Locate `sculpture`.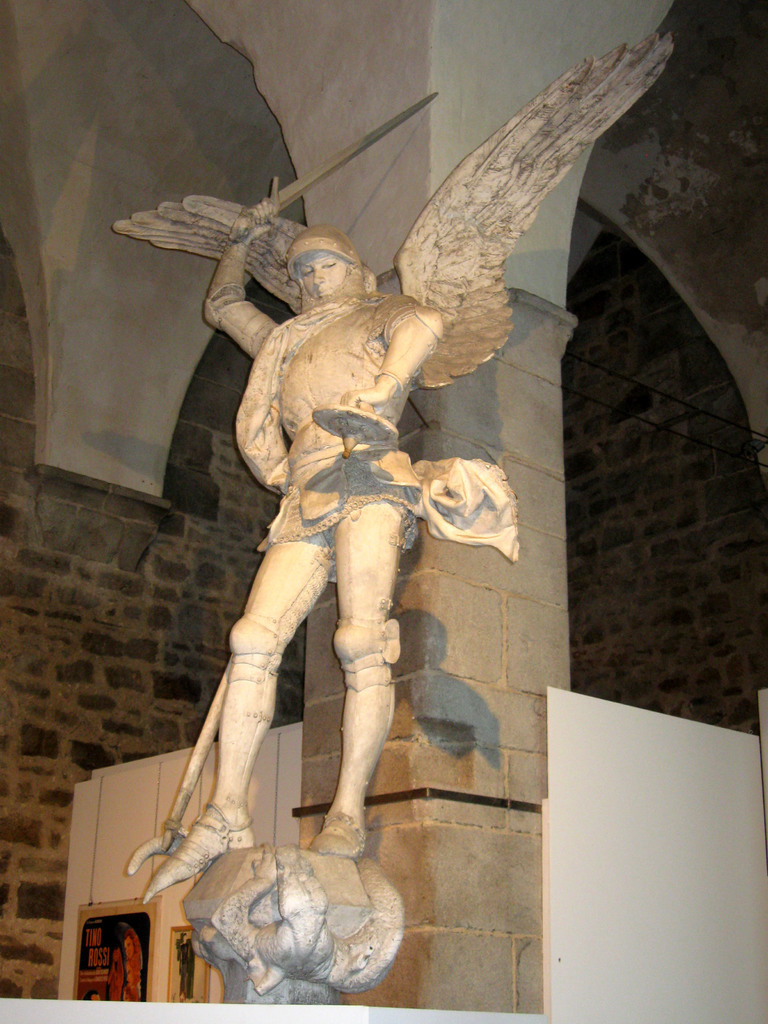
Bounding box: bbox=[100, 34, 683, 1009].
